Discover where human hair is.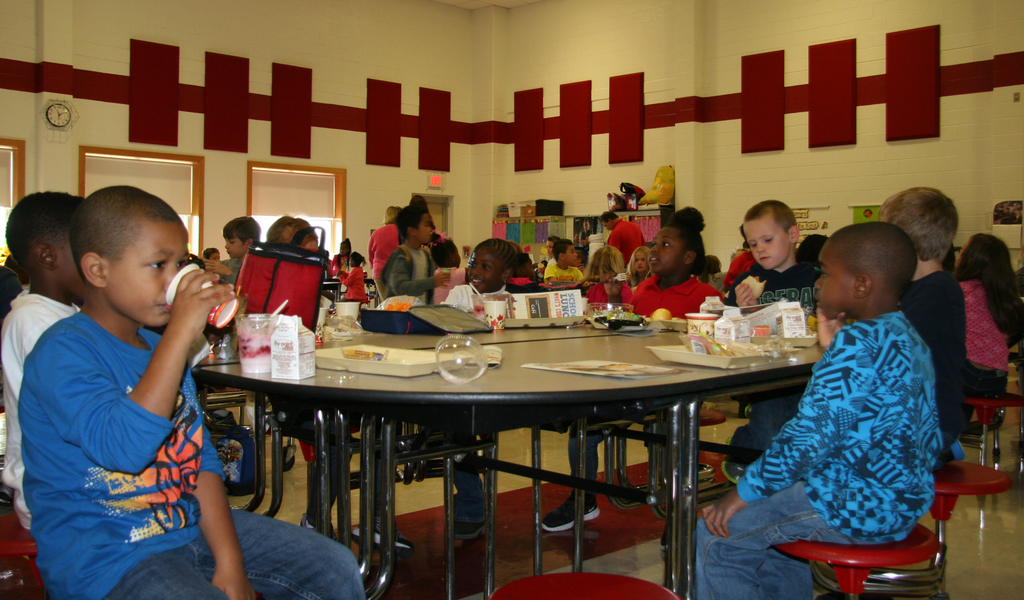
Discovered at Rect(543, 233, 559, 243).
